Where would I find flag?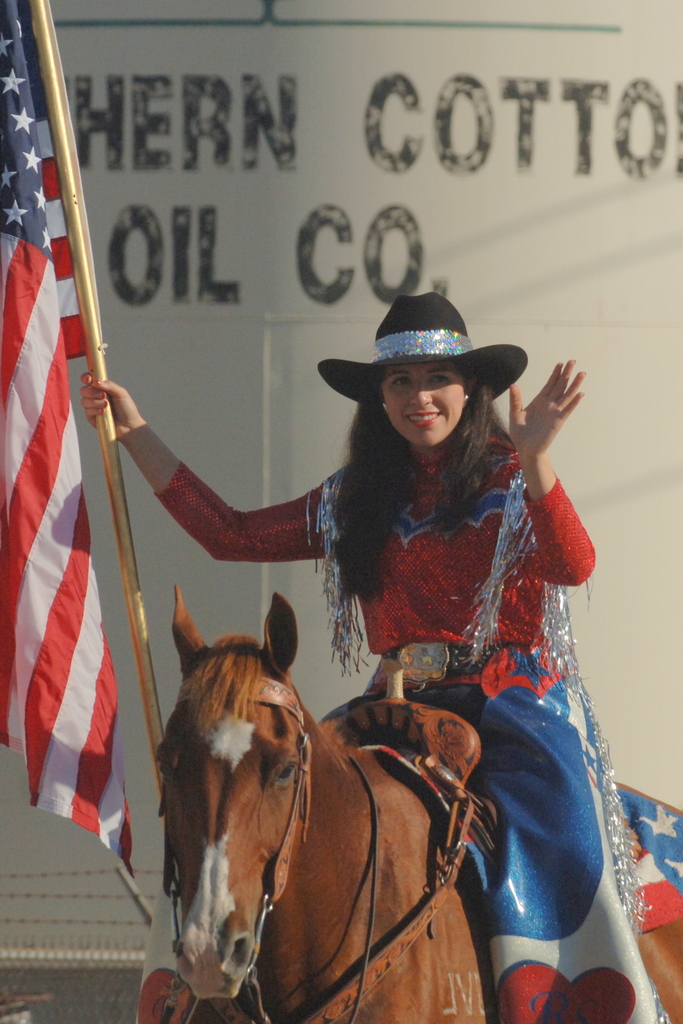
At bbox=[0, 0, 140, 877].
